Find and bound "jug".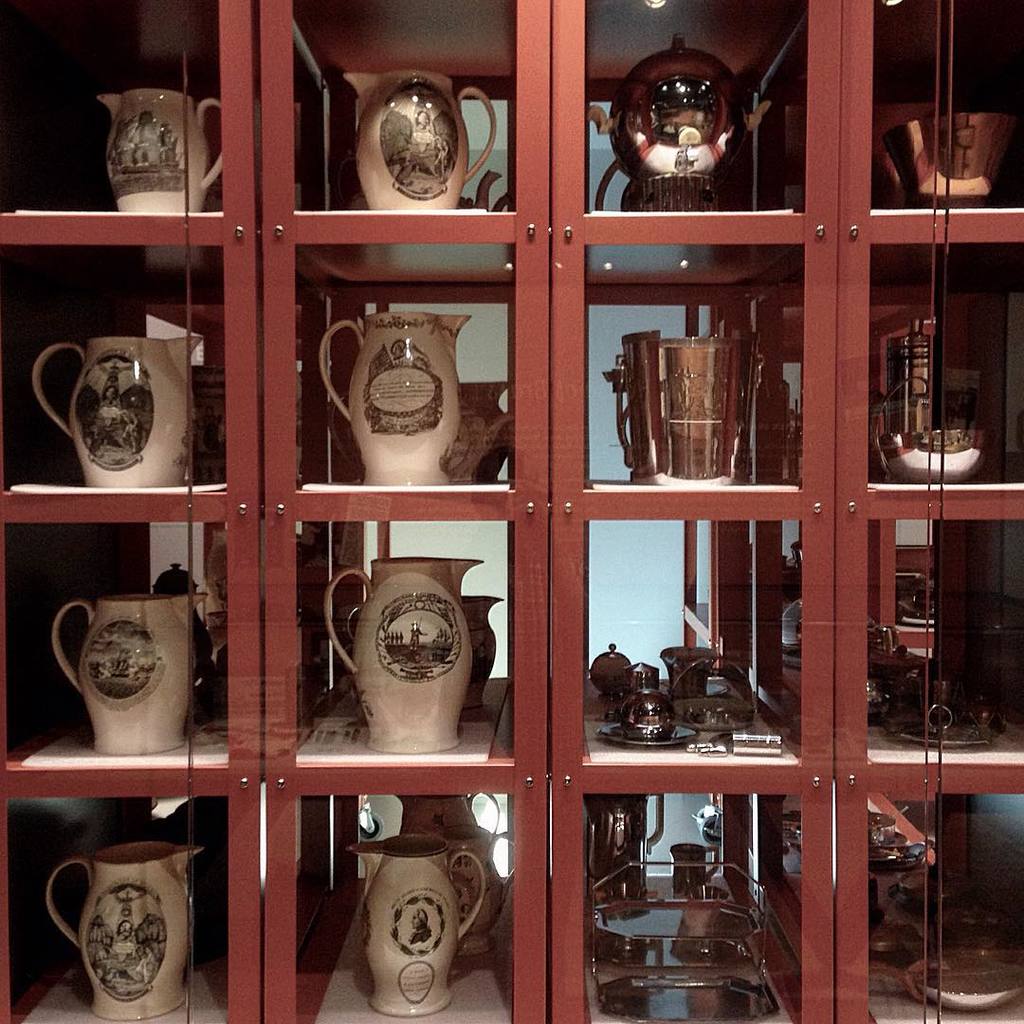
Bound: [49, 591, 210, 756].
